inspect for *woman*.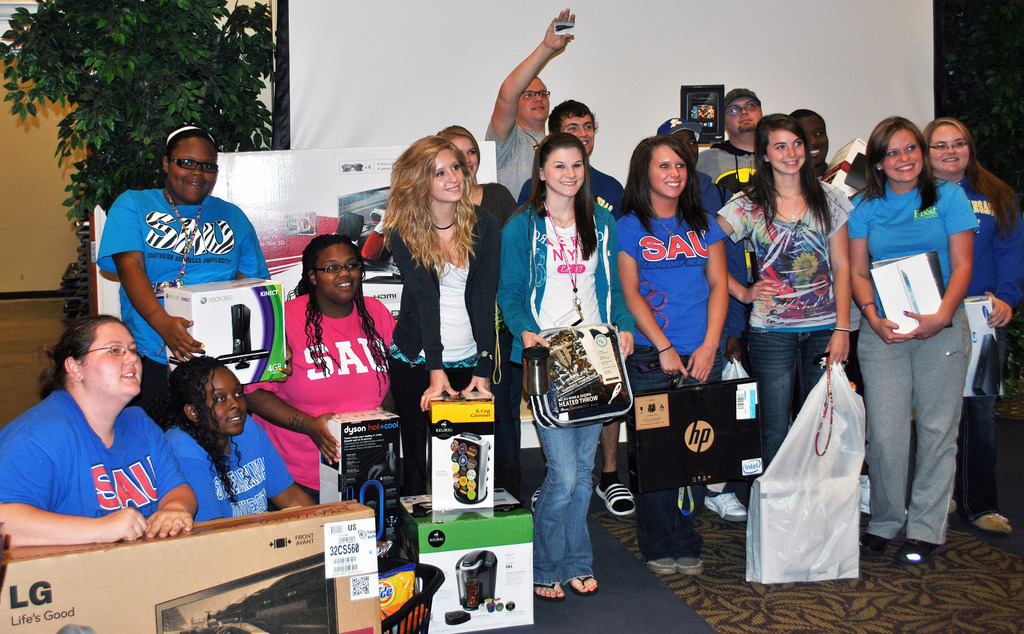
Inspection: bbox=(918, 121, 1021, 537).
